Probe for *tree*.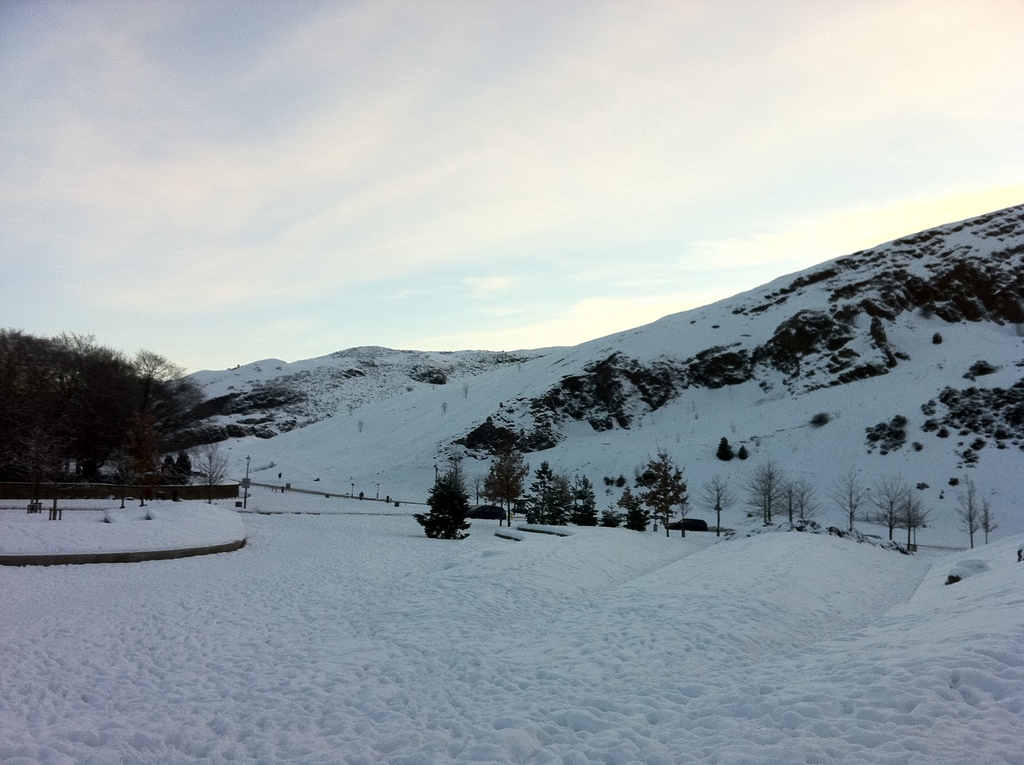
Probe result: 467 474 486 506.
